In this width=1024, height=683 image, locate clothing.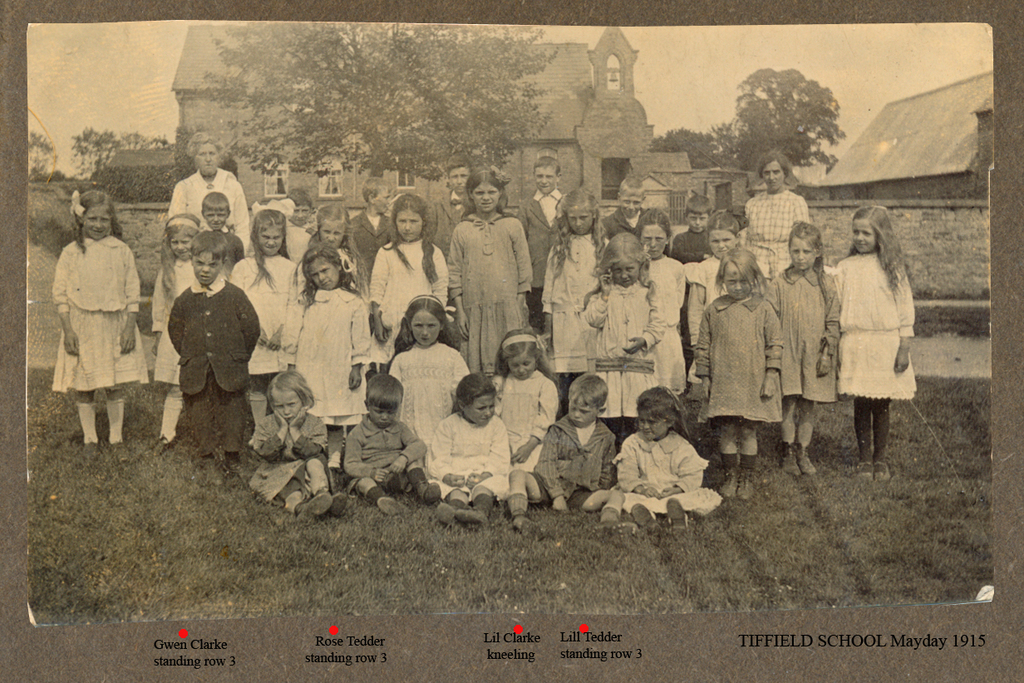
Bounding box: (left=371, top=240, right=450, bottom=342).
